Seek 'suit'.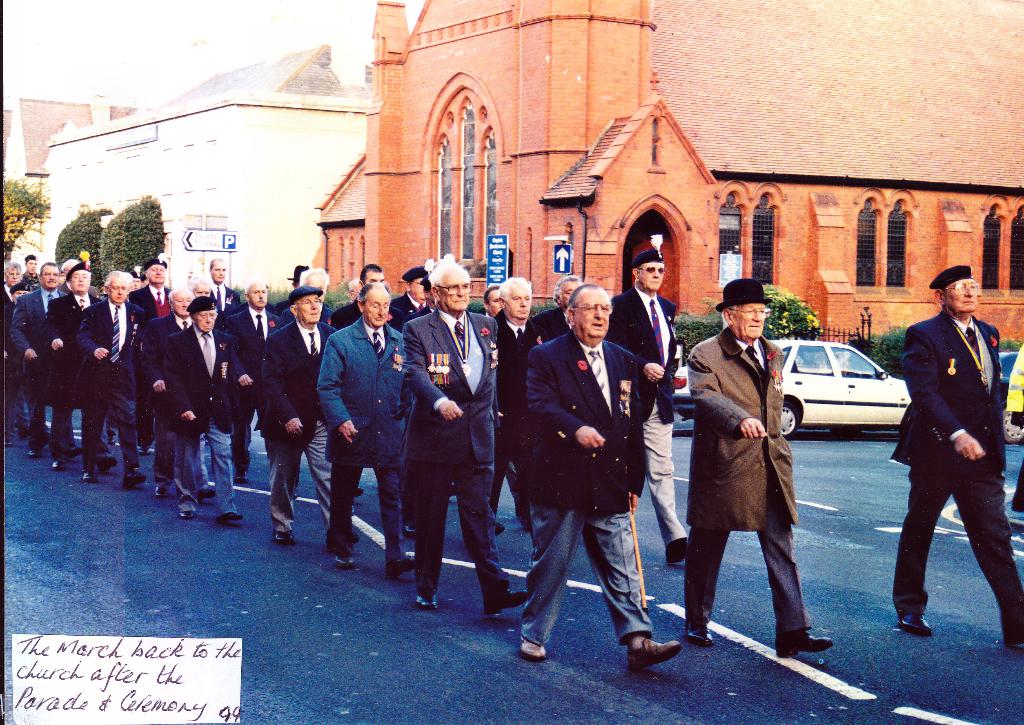
BBox(315, 319, 412, 562).
